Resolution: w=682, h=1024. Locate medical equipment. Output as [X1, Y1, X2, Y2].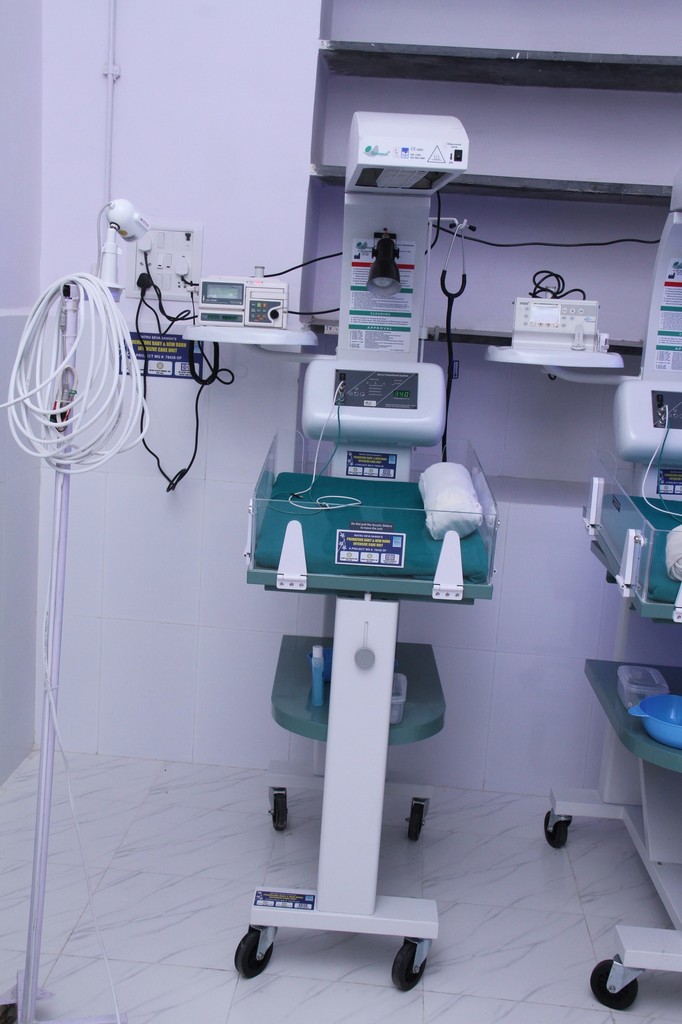
[0, 194, 149, 1023].
